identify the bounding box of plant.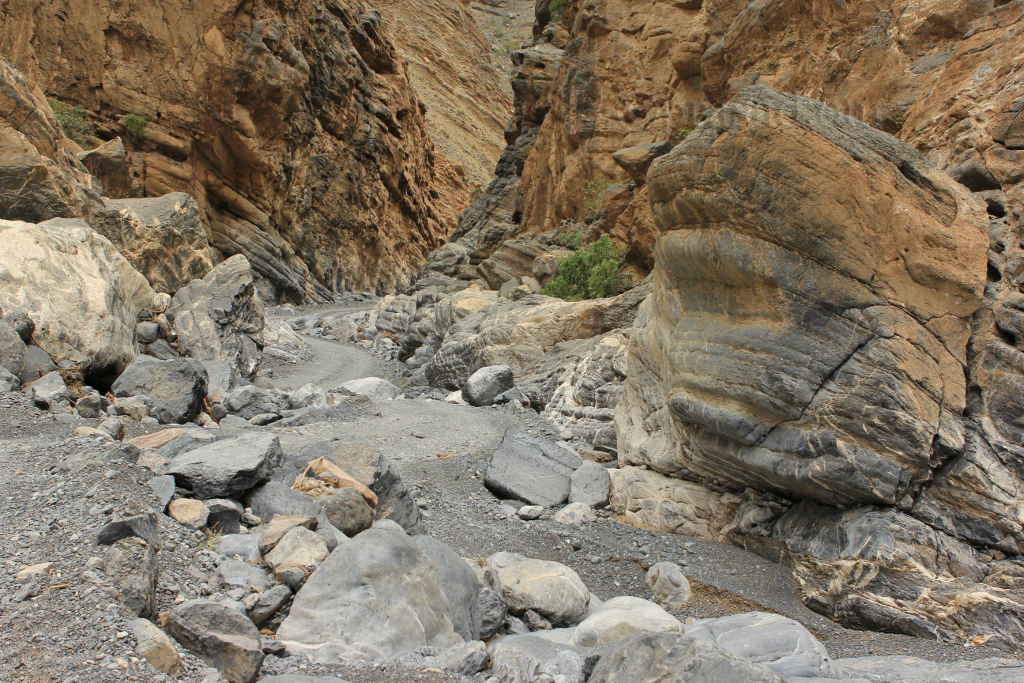
<box>533,229,625,304</box>.
